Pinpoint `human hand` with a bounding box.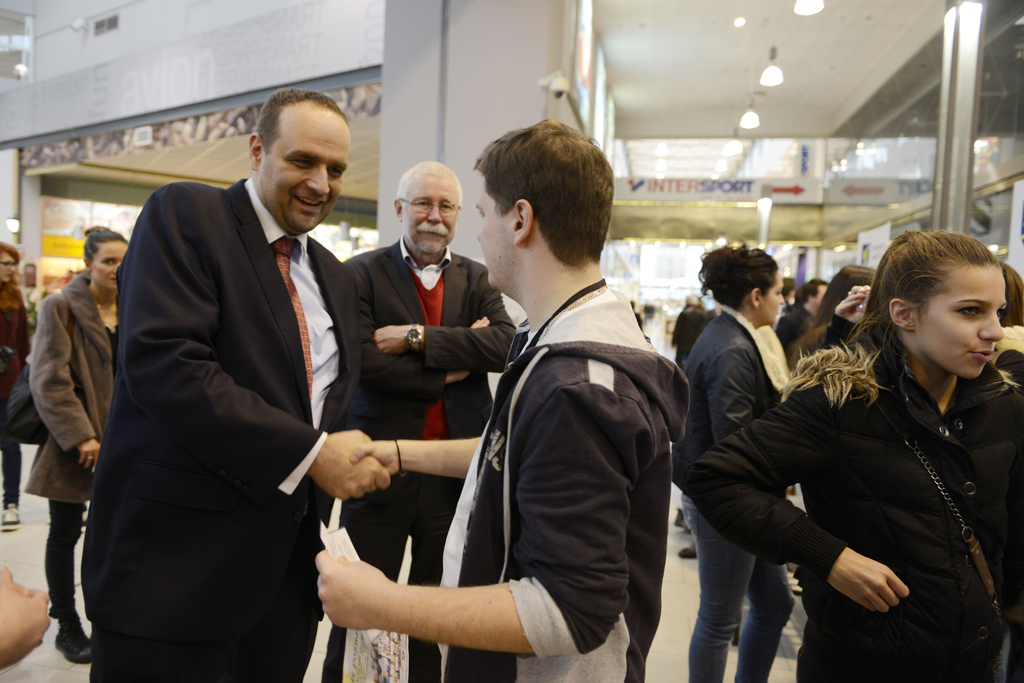
box(305, 435, 396, 511).
